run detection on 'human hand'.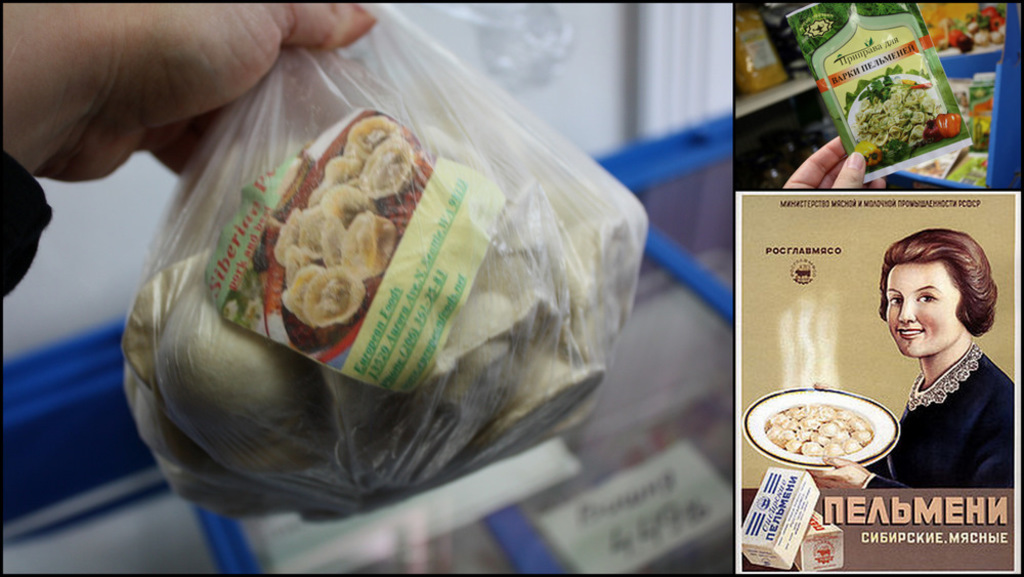
Result: 808, 455, 872, 494.
